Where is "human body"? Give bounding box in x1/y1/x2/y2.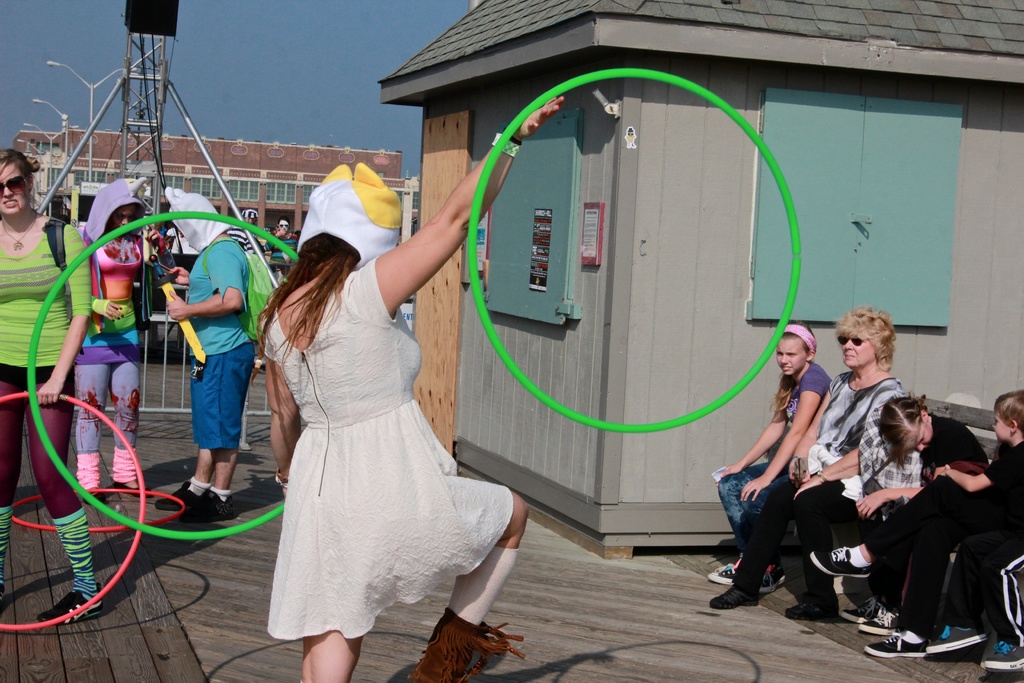
264/229/300/292.
